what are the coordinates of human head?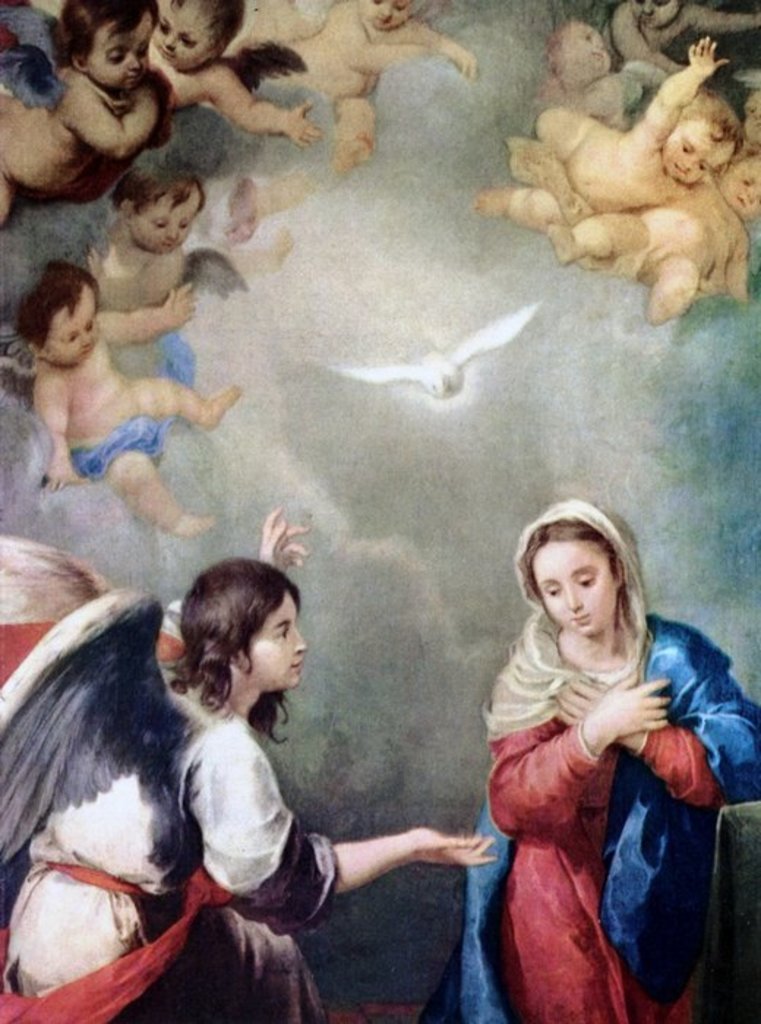
pyautogui.locateOnScreen(717, 151, 760, 222).
